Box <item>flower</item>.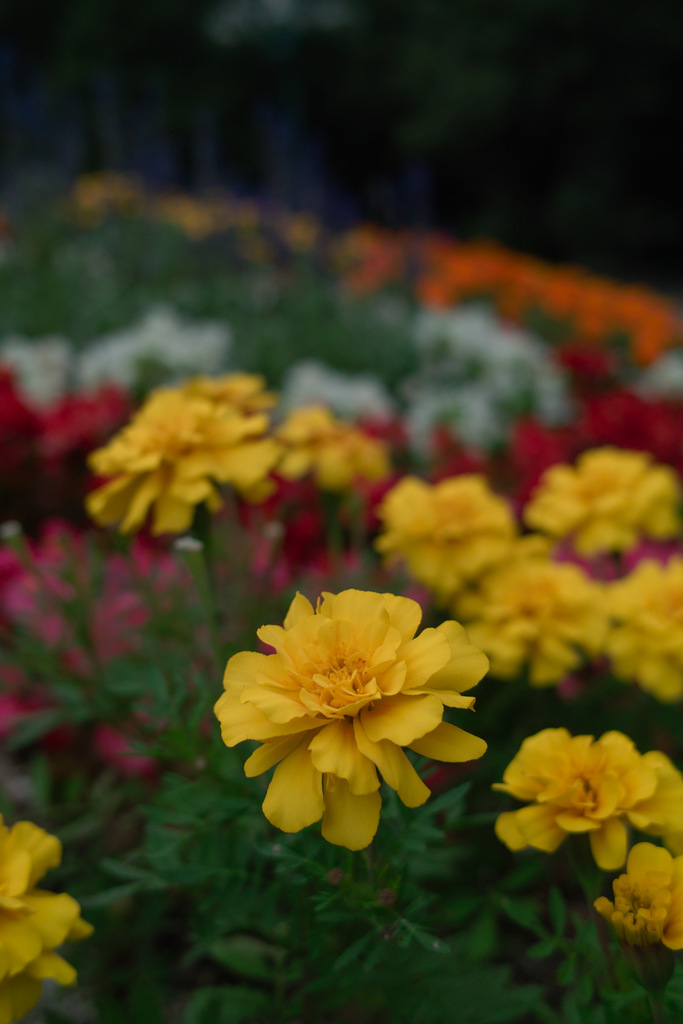
[475,534,597,686].
